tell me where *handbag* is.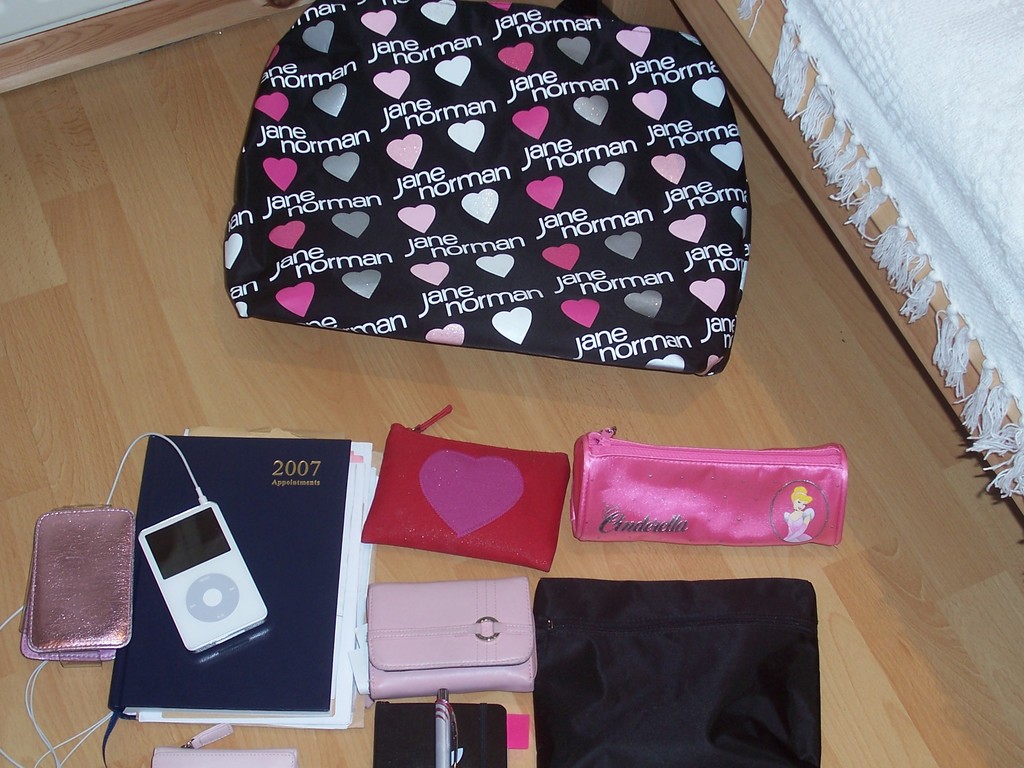
*handbag* is at crop(221, 0, 753, 381).
